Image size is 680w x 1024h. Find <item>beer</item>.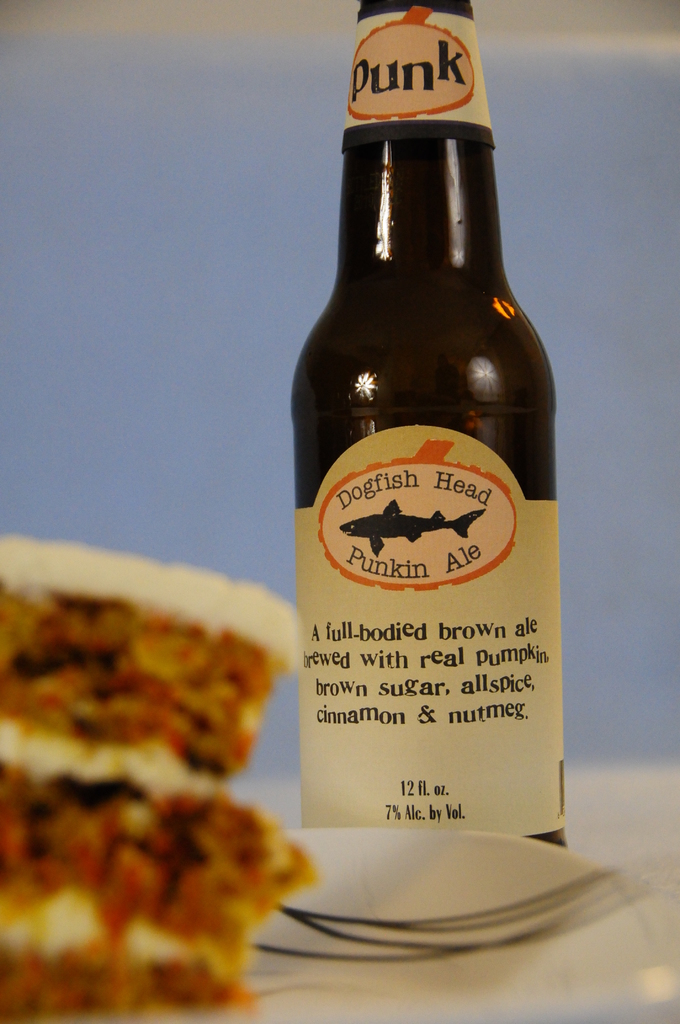
bbox=(290, 0, 587, 851).
